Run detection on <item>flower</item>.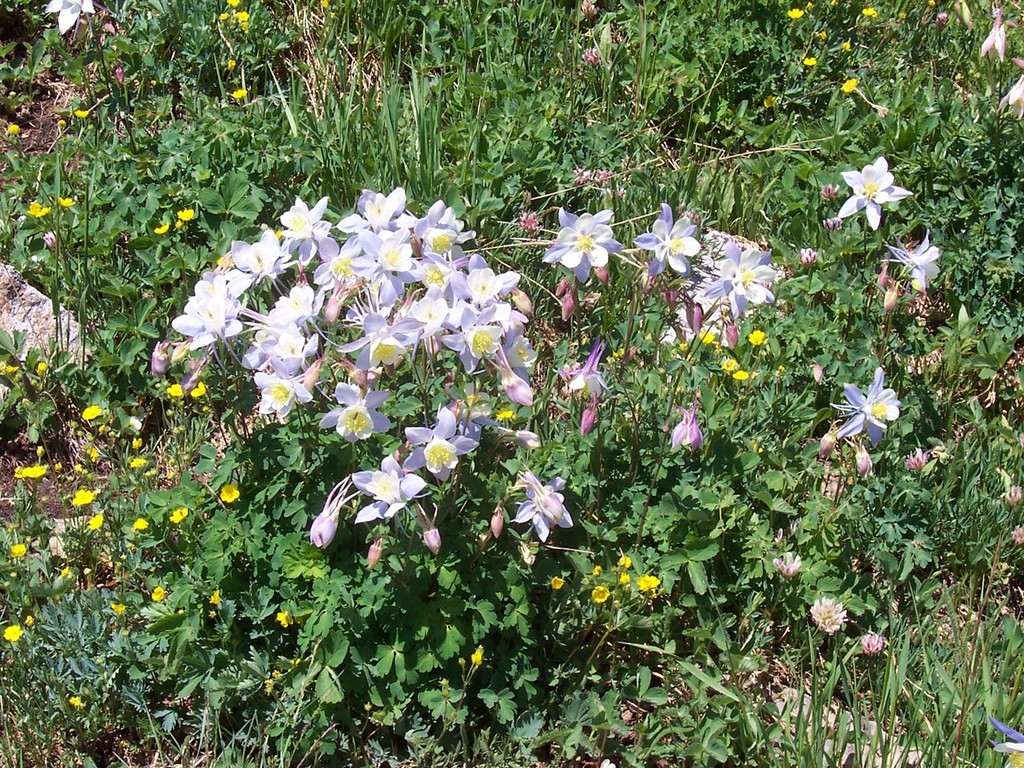
Result: crop(616, 555, 636, 568).
